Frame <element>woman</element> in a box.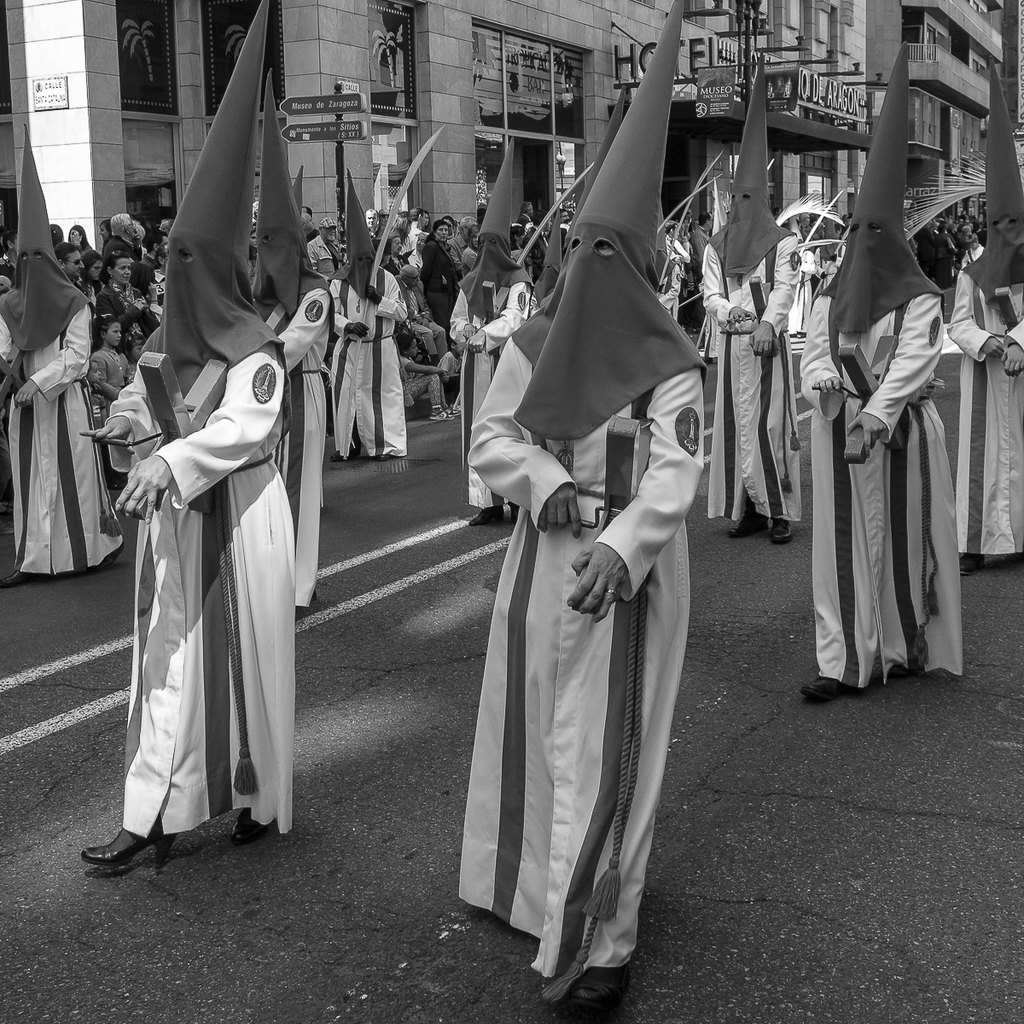
(left=422, top=218, right=458, bottom=344).
